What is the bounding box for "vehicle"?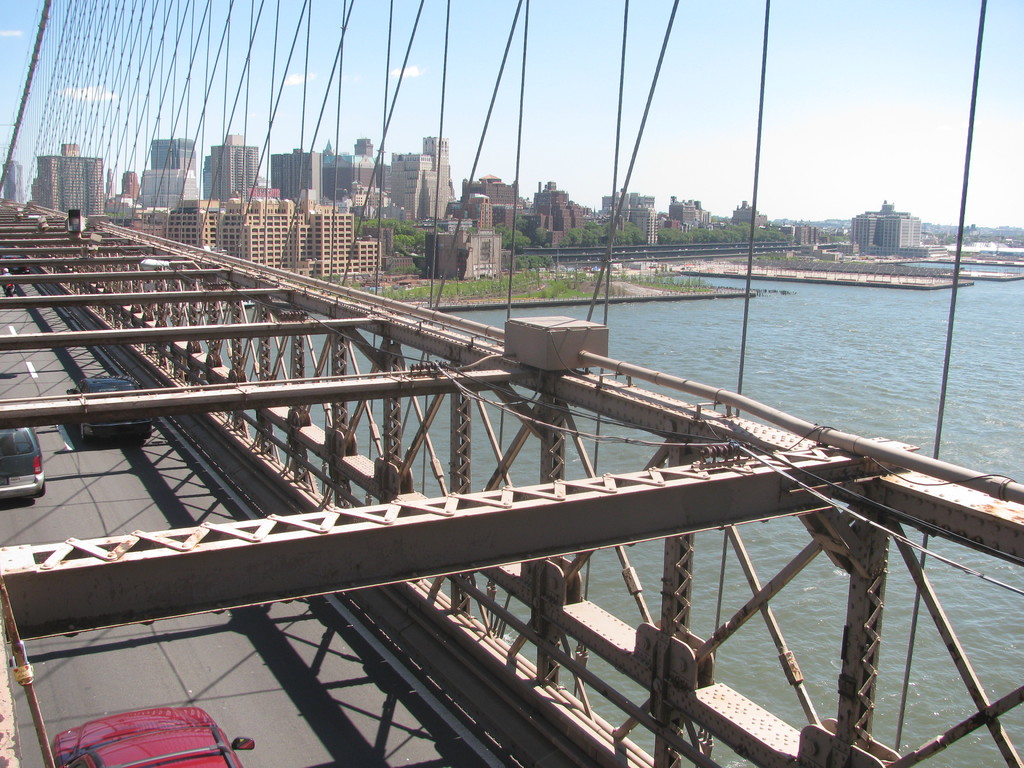
detection(49, 704, 252, 767).
